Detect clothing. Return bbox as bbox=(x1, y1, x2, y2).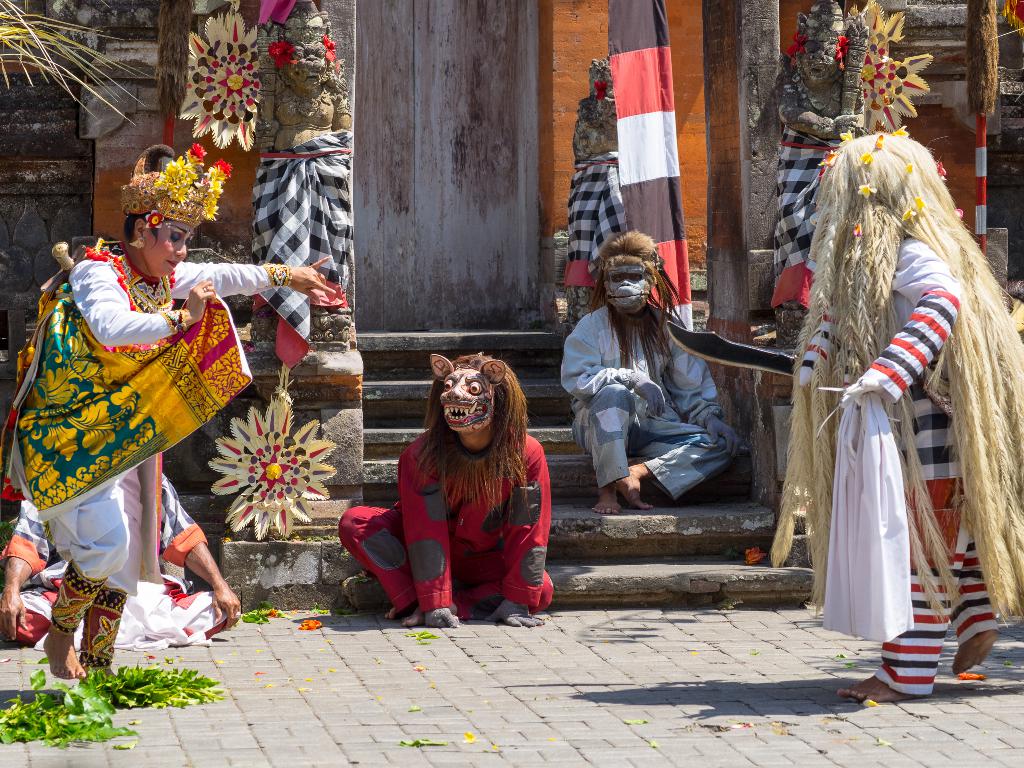
bbox=(0, 474, 228, 646).
